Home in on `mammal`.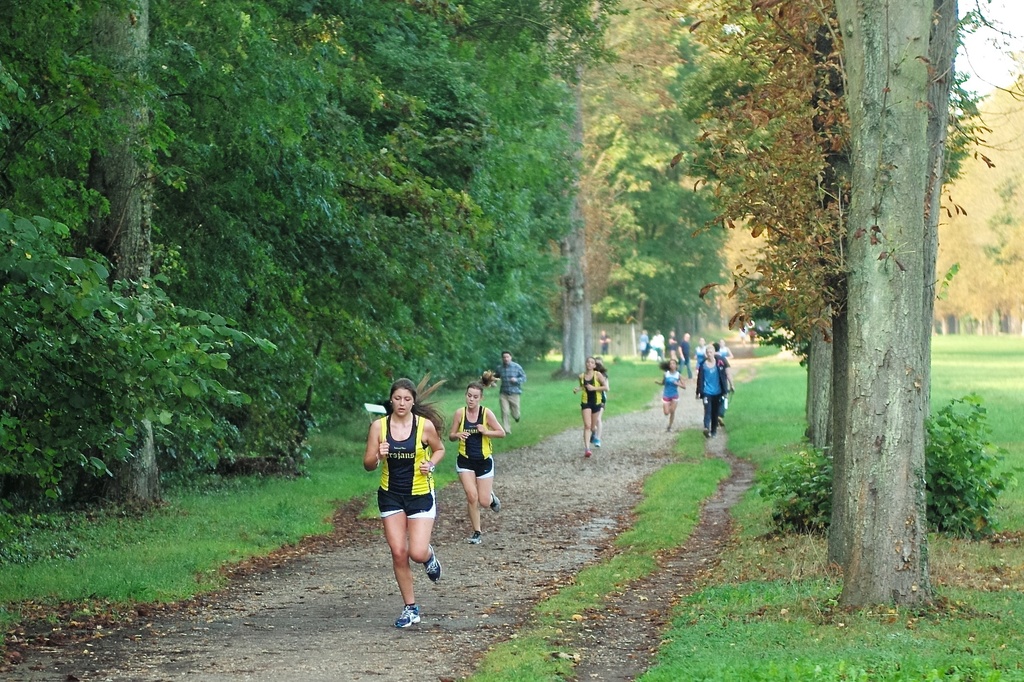
Homed in at crop(694, 337, 707, 373).
